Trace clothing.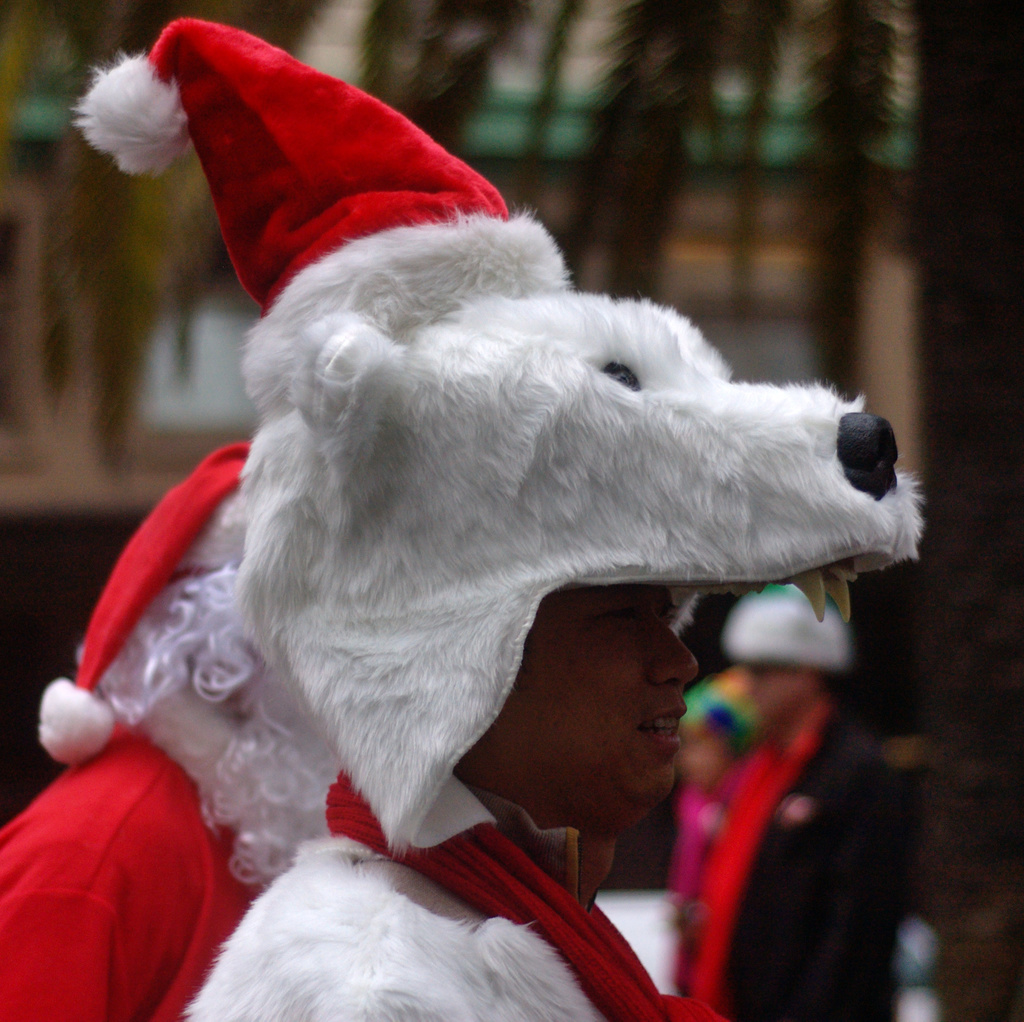
Traced to (28,122,945,960).
